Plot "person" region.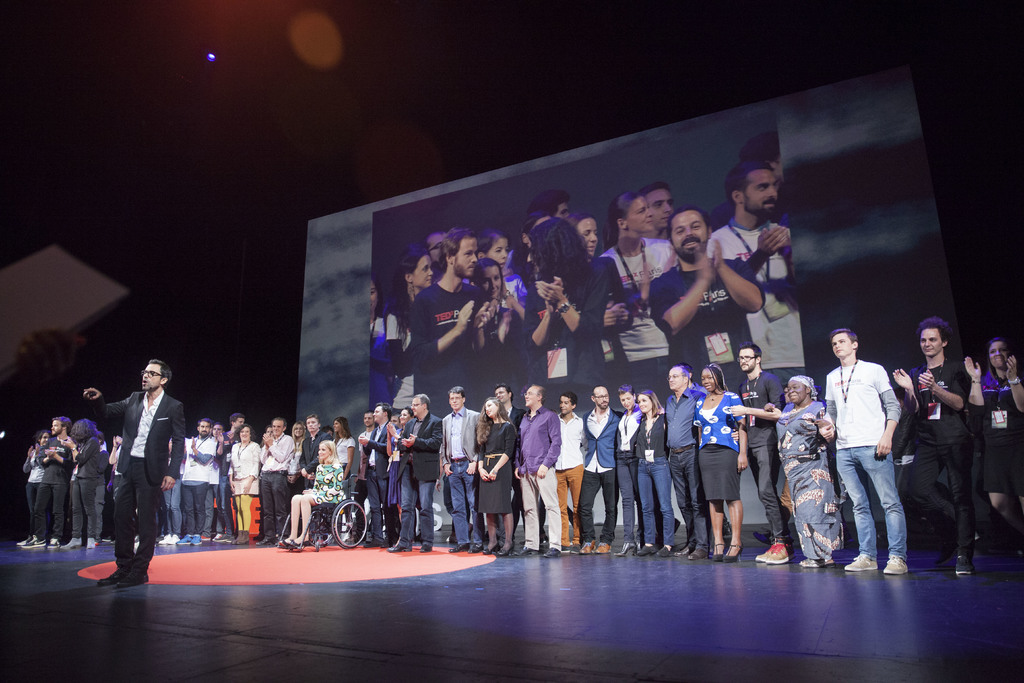
Plotted at <region>884, 319, 979, 588</region>.
